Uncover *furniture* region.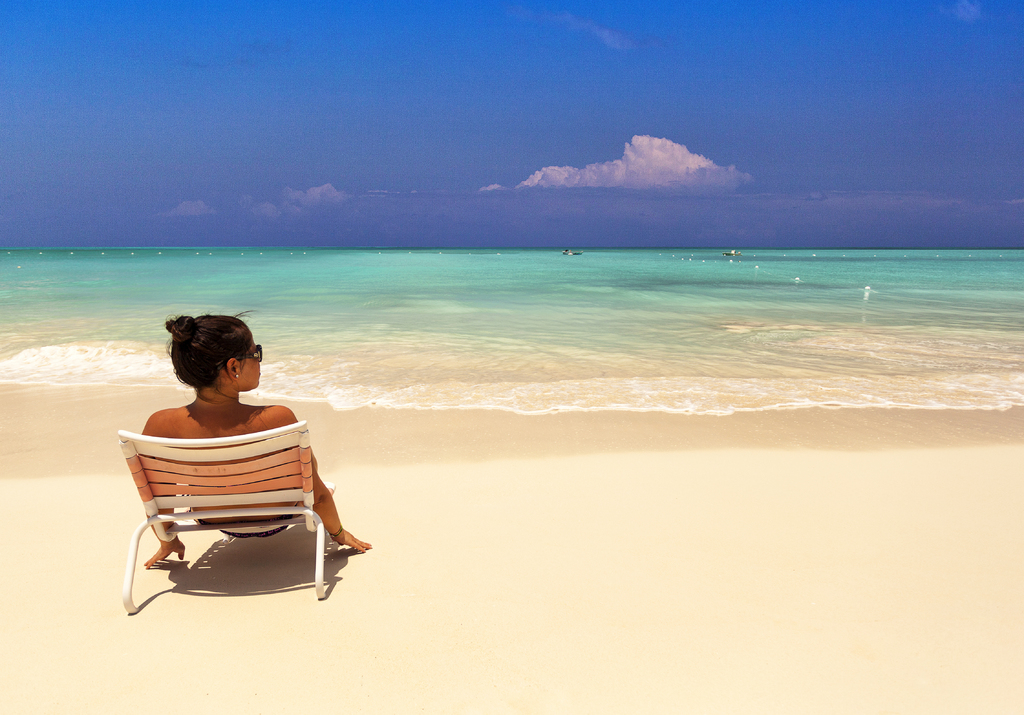
Uncovered: detection(118, 423, 337, 613).
